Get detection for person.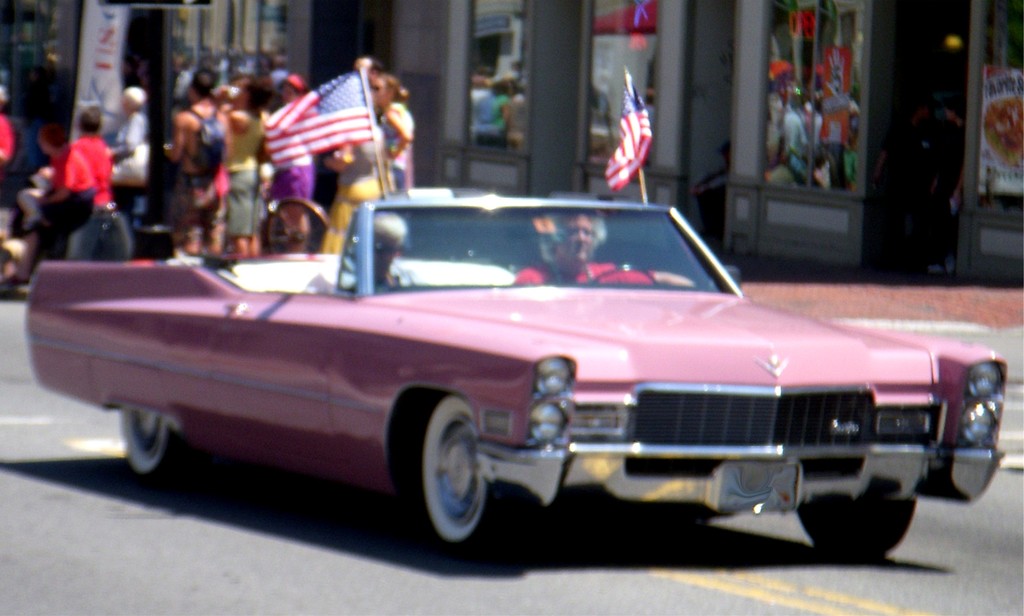
Detection: (264, 69, 322, 247).
